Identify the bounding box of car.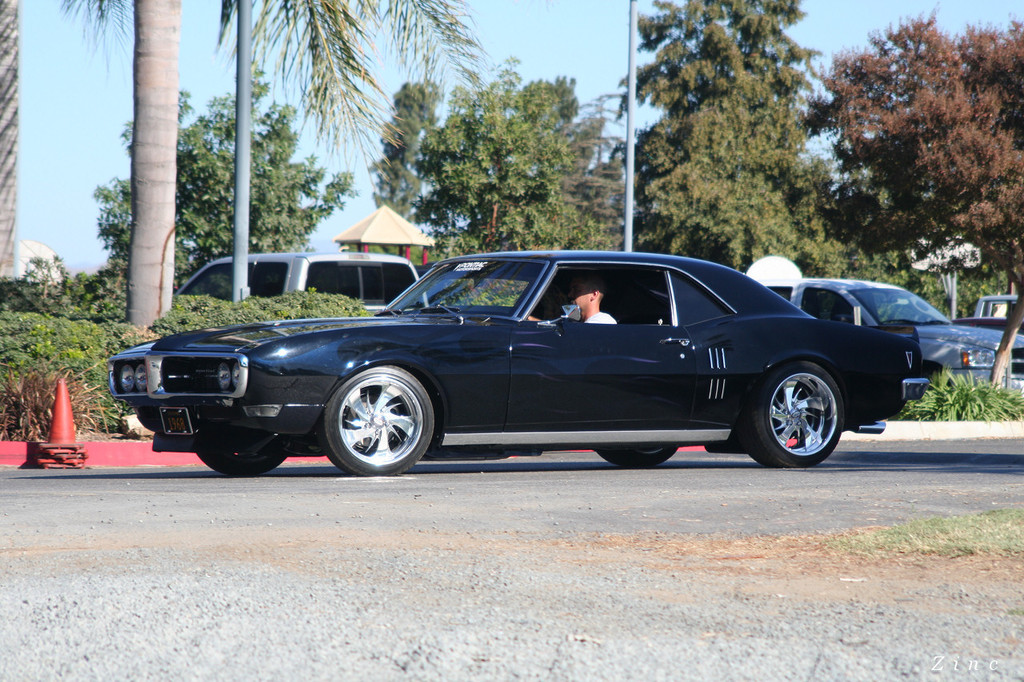
{"left": 763, "top": 281, "right": 1011, "bottom": 409}.
